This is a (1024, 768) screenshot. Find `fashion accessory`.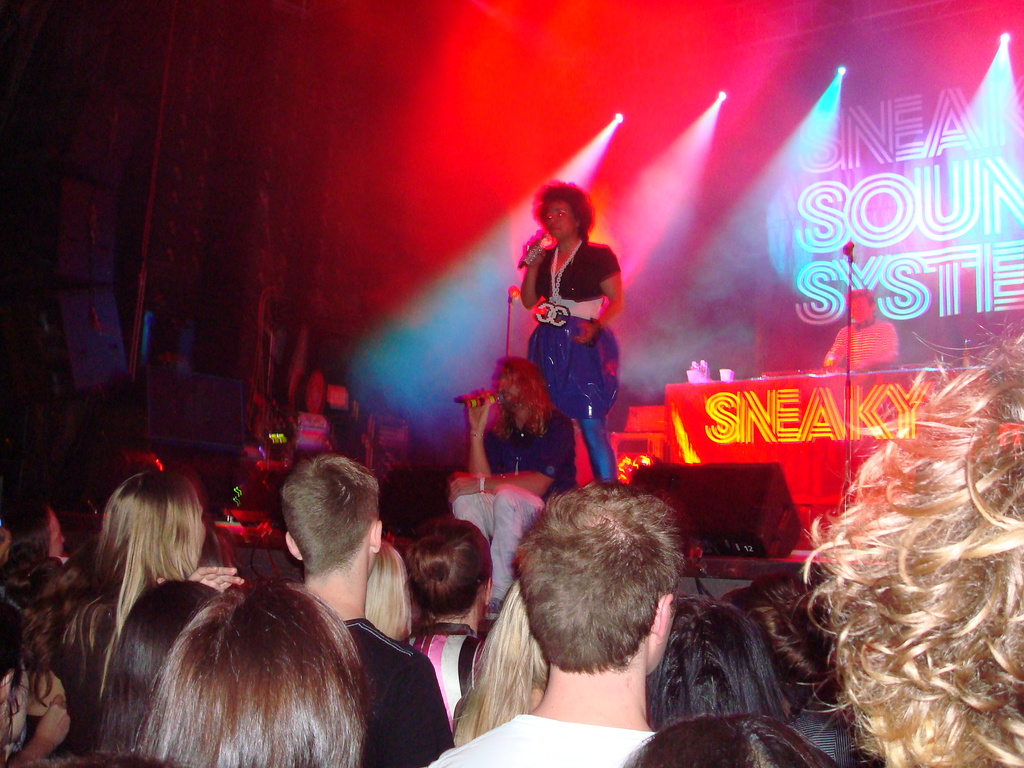
Bounding box: 476,468,488,493.
